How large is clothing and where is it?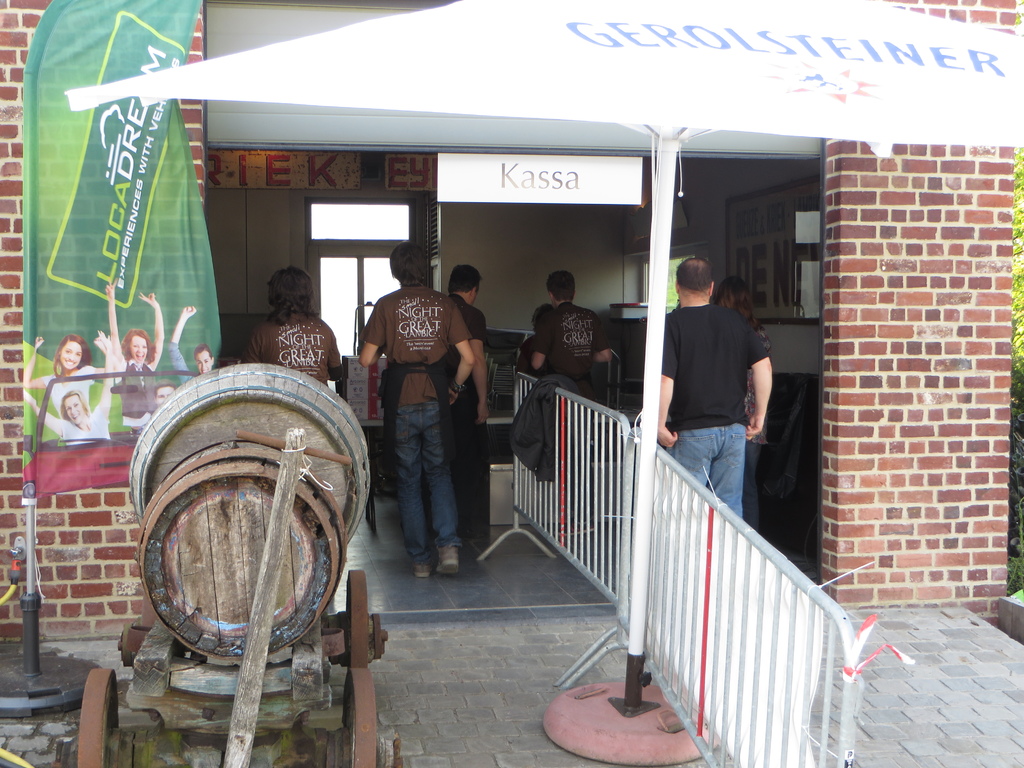
Bounding box: 656, 265, 776, 492.
